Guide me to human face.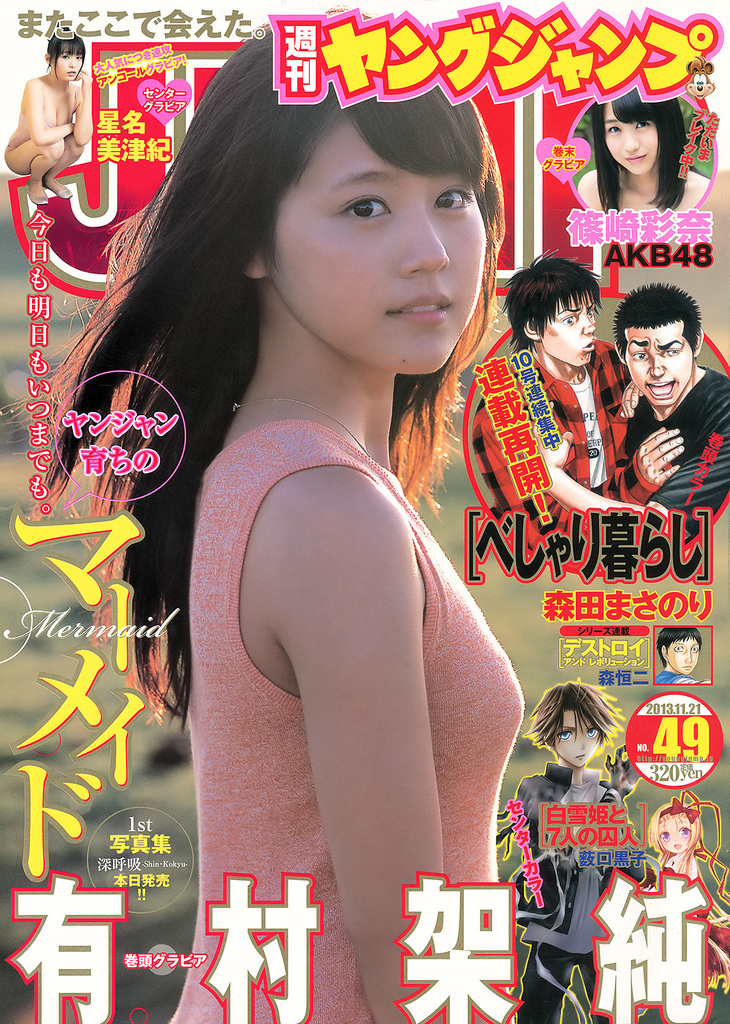
Guidance: <box>557,706,605,760</box>.
